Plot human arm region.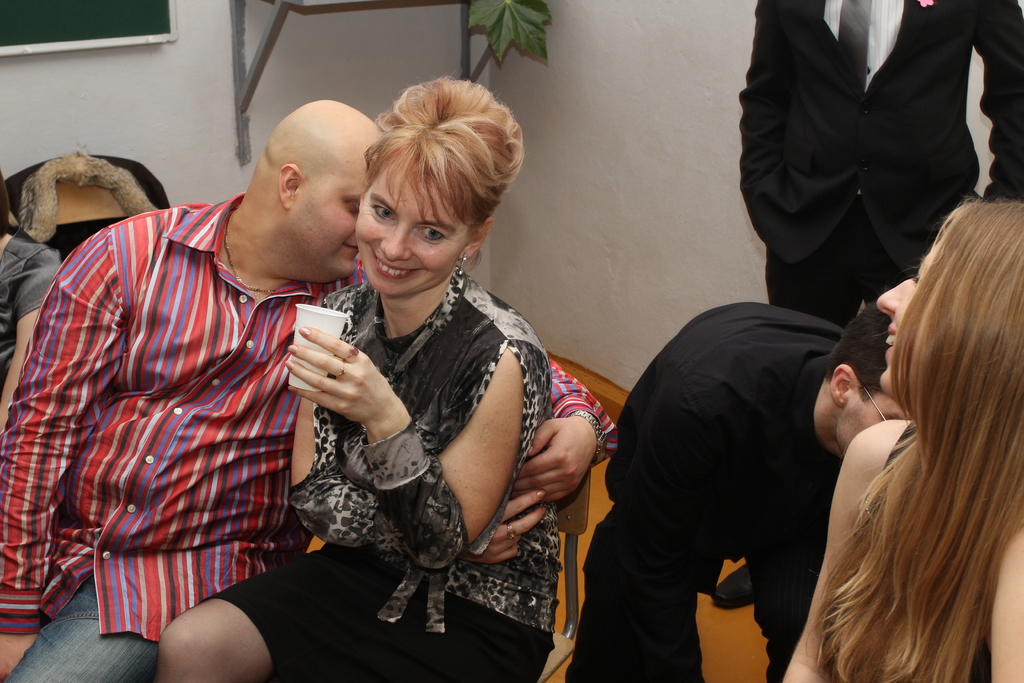
Plotted at l=968, t=0, r=1023, b=206.
